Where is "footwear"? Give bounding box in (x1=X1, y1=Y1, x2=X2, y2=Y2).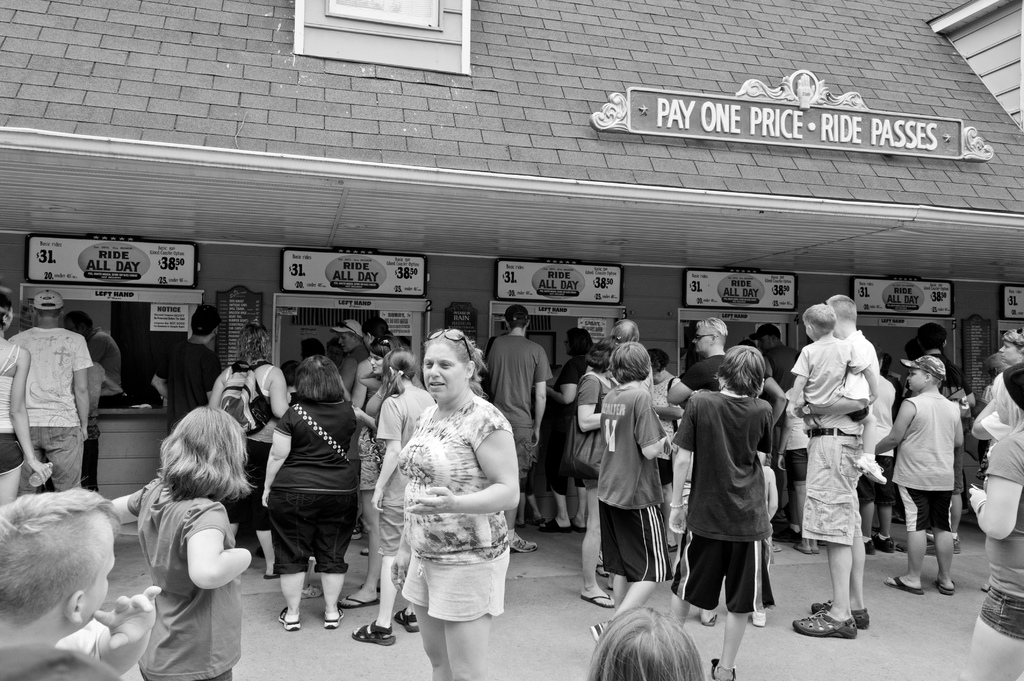
(x1=528, y1=521, x2=568, y2=534).
